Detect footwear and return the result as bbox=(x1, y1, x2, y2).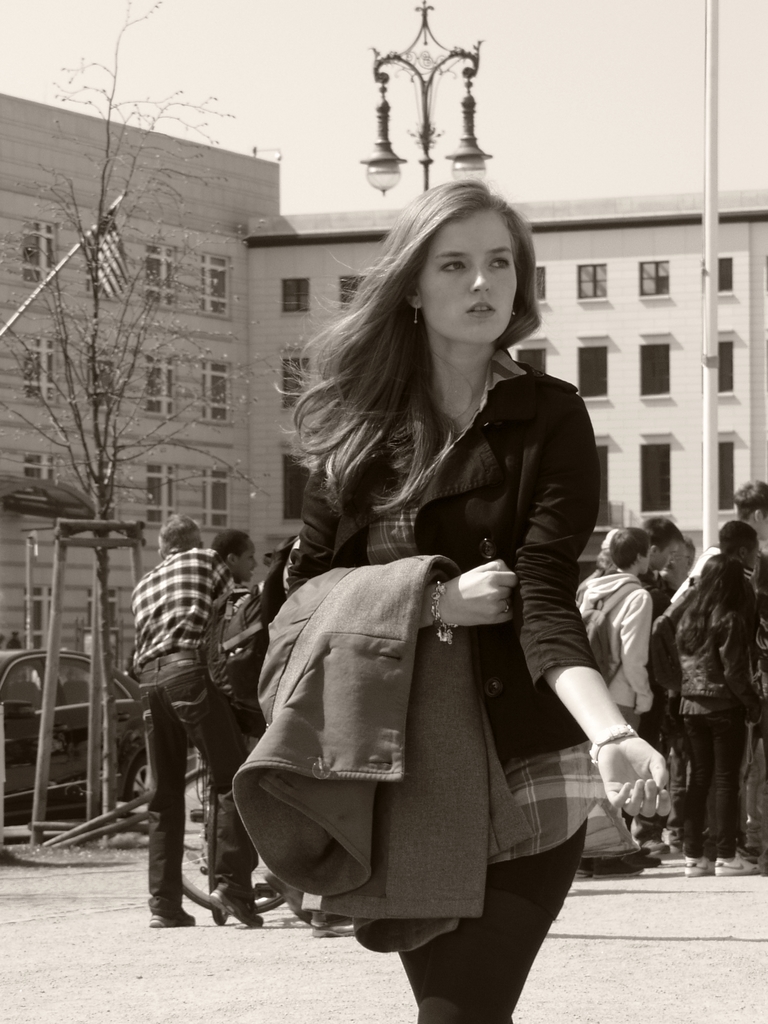
bbox=(716, 838, 761, 879).
